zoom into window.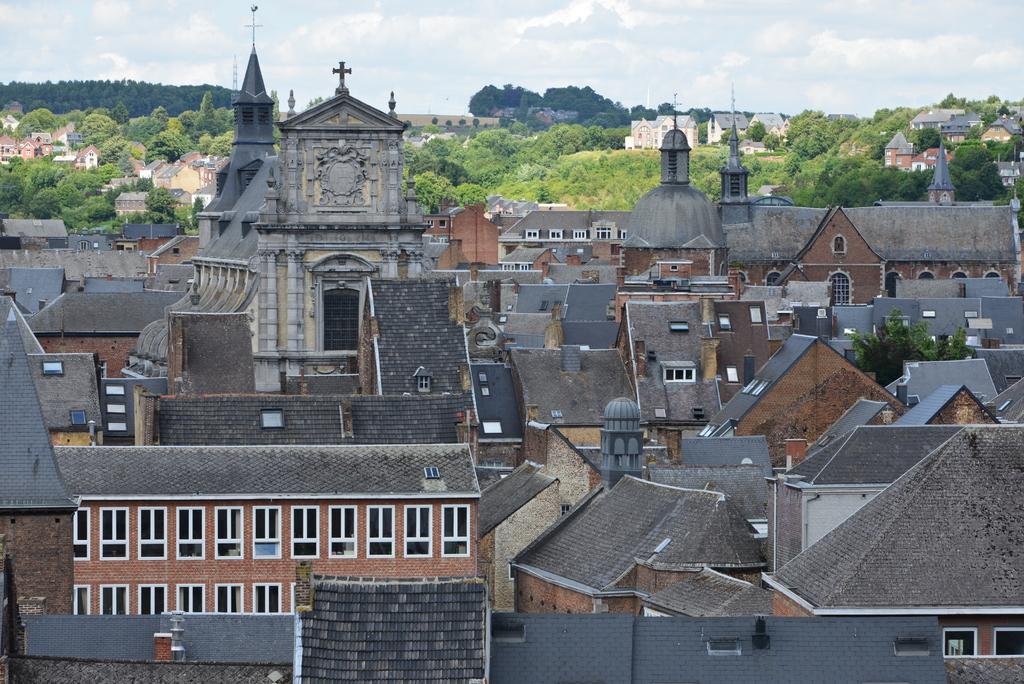
Zoom target: <bbox>481, 373, 492, 382</bbox>.
